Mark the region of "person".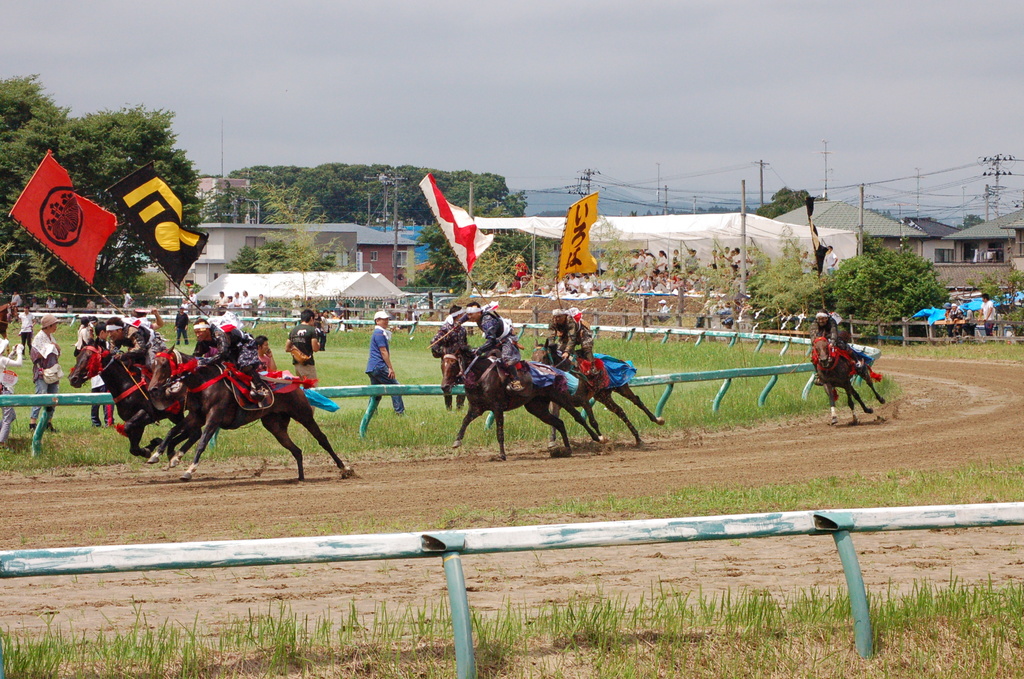
Region: select_region(977, 290, 1011, 337).
